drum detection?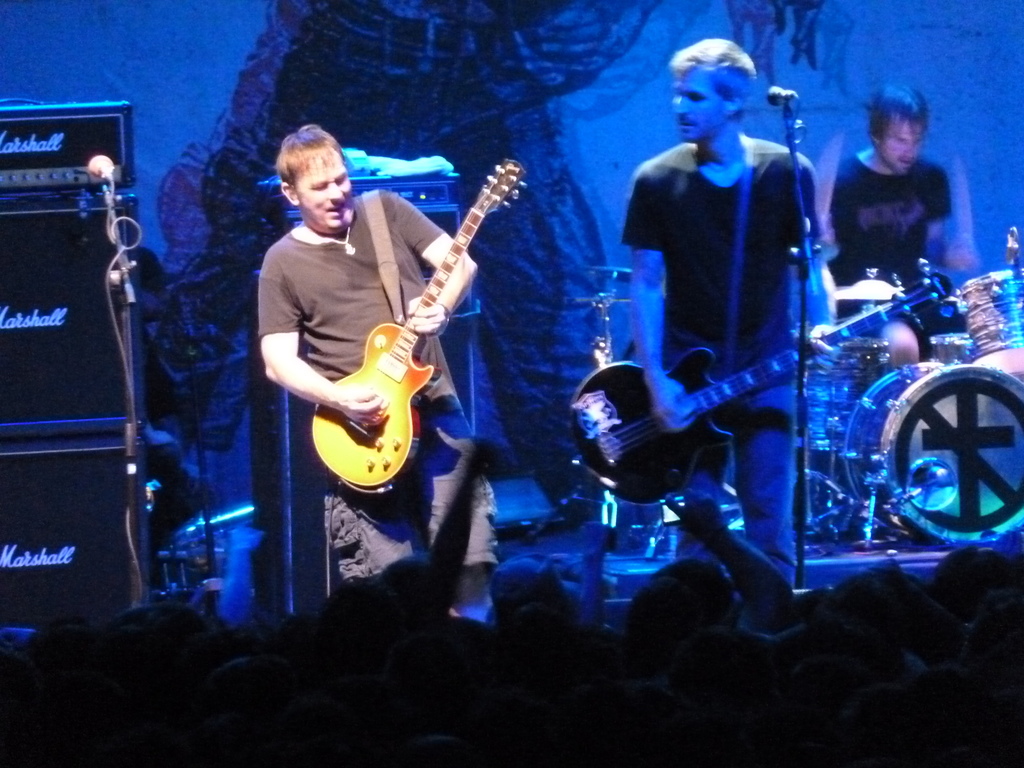
[959, 269, 1023, 373]
